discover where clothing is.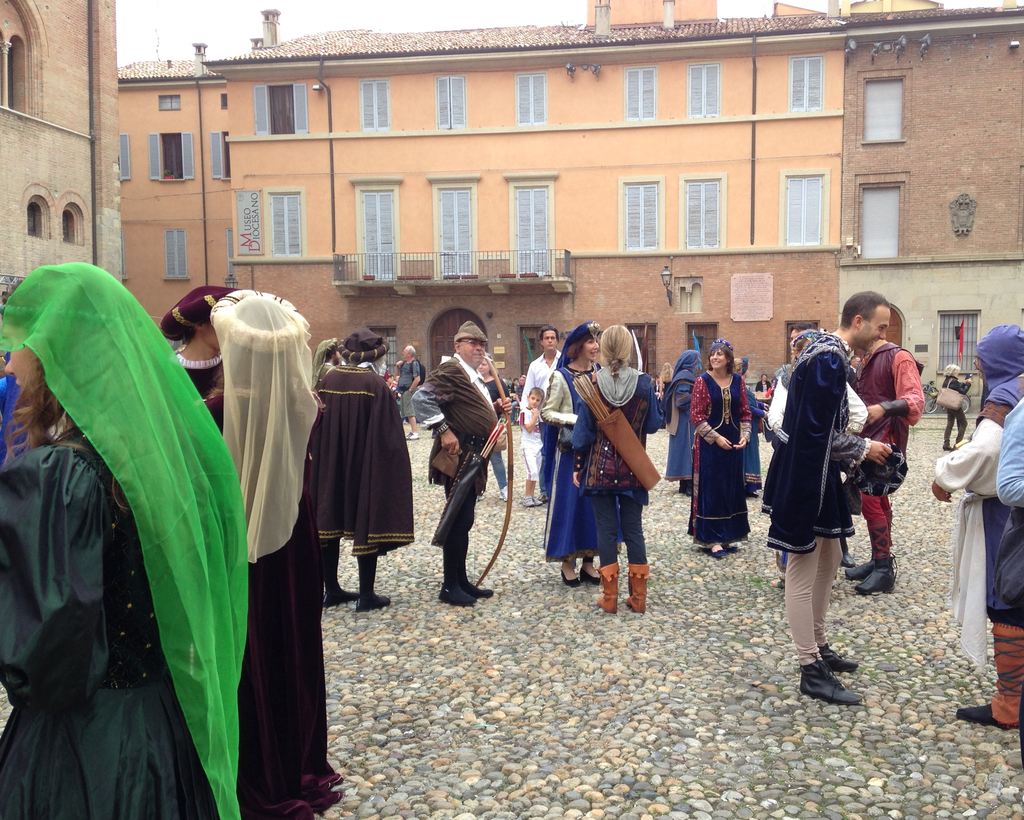
Discovered at region(204, 390, 346, 819).
